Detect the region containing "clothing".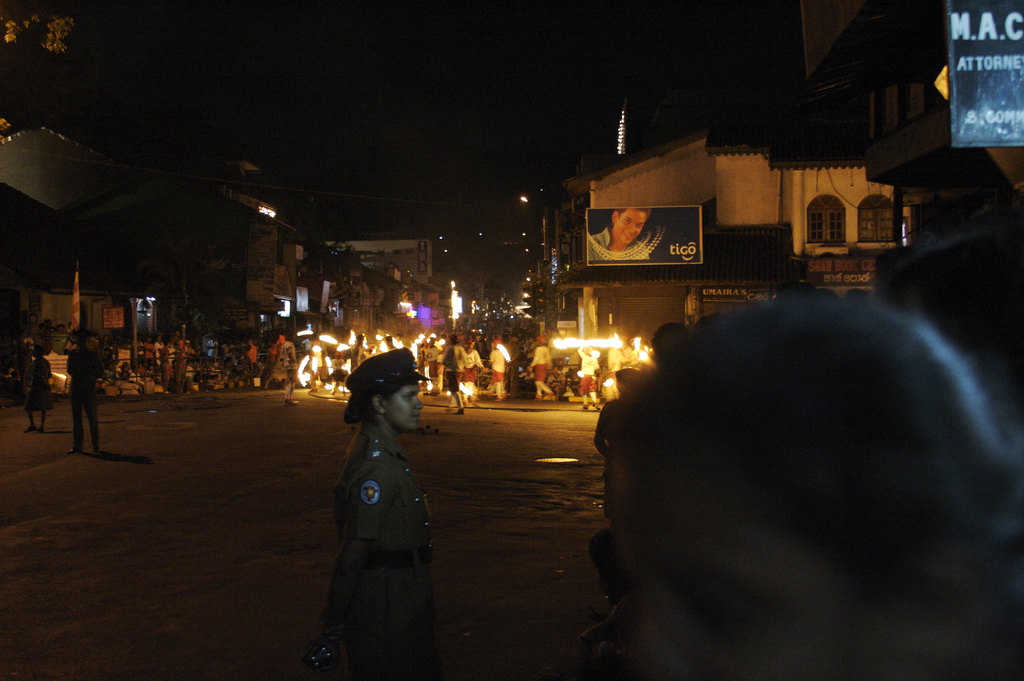
(x1=440, y1=346, x2=466, y2=392).
